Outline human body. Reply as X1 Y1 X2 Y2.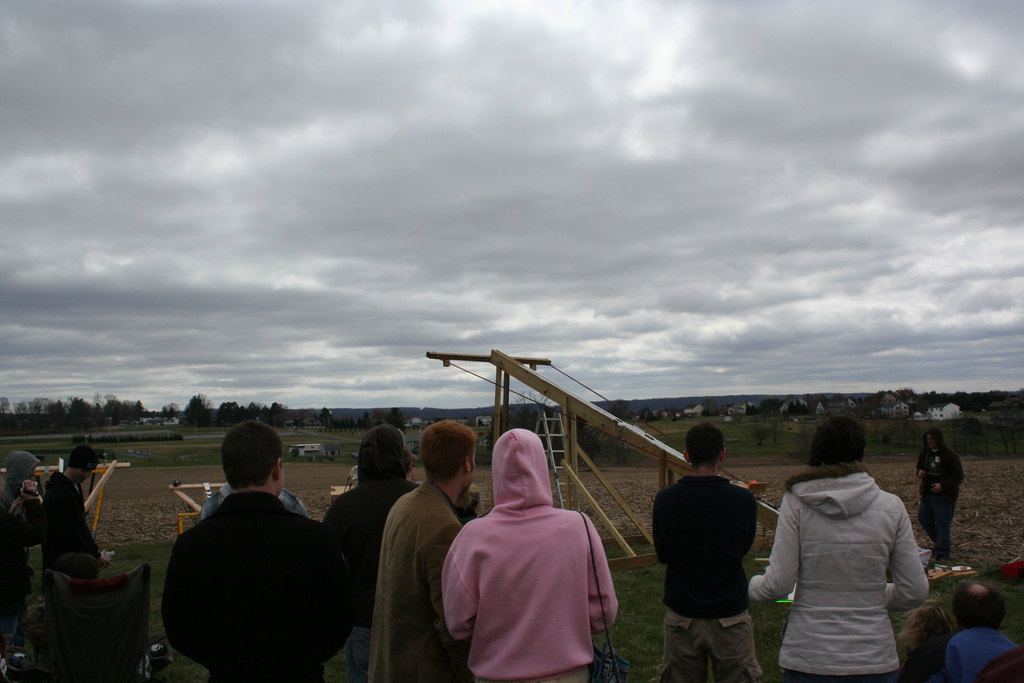
737 411 930 682.
